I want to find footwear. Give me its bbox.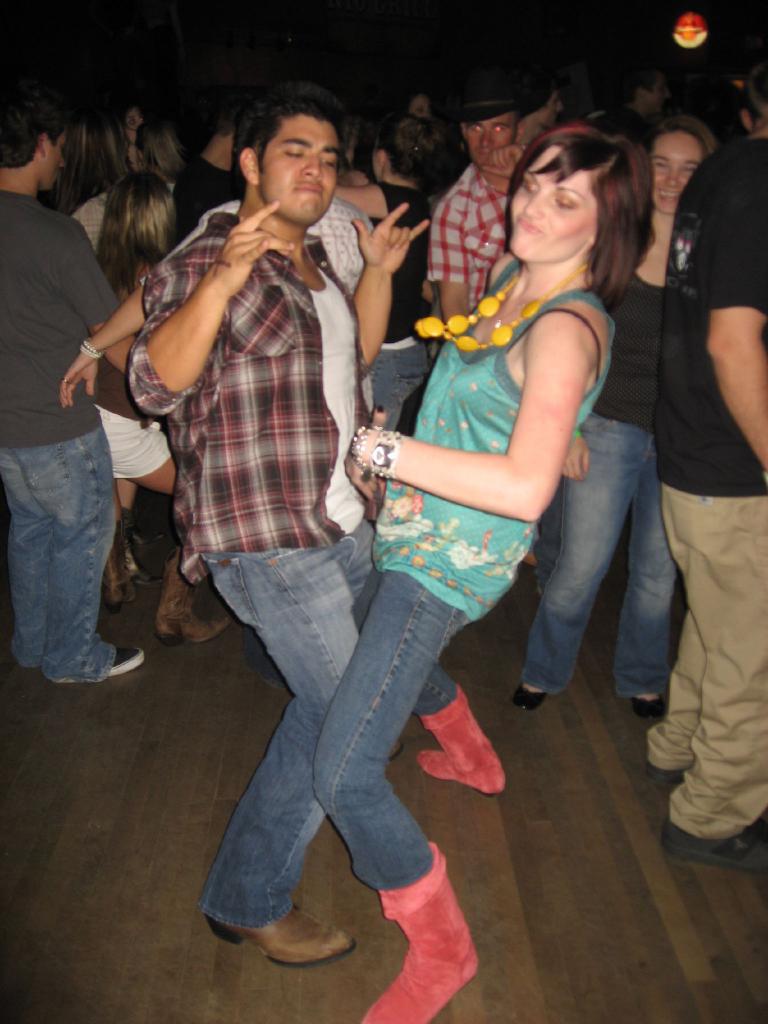
(left=642, top=756, right=688, bottom=784).
